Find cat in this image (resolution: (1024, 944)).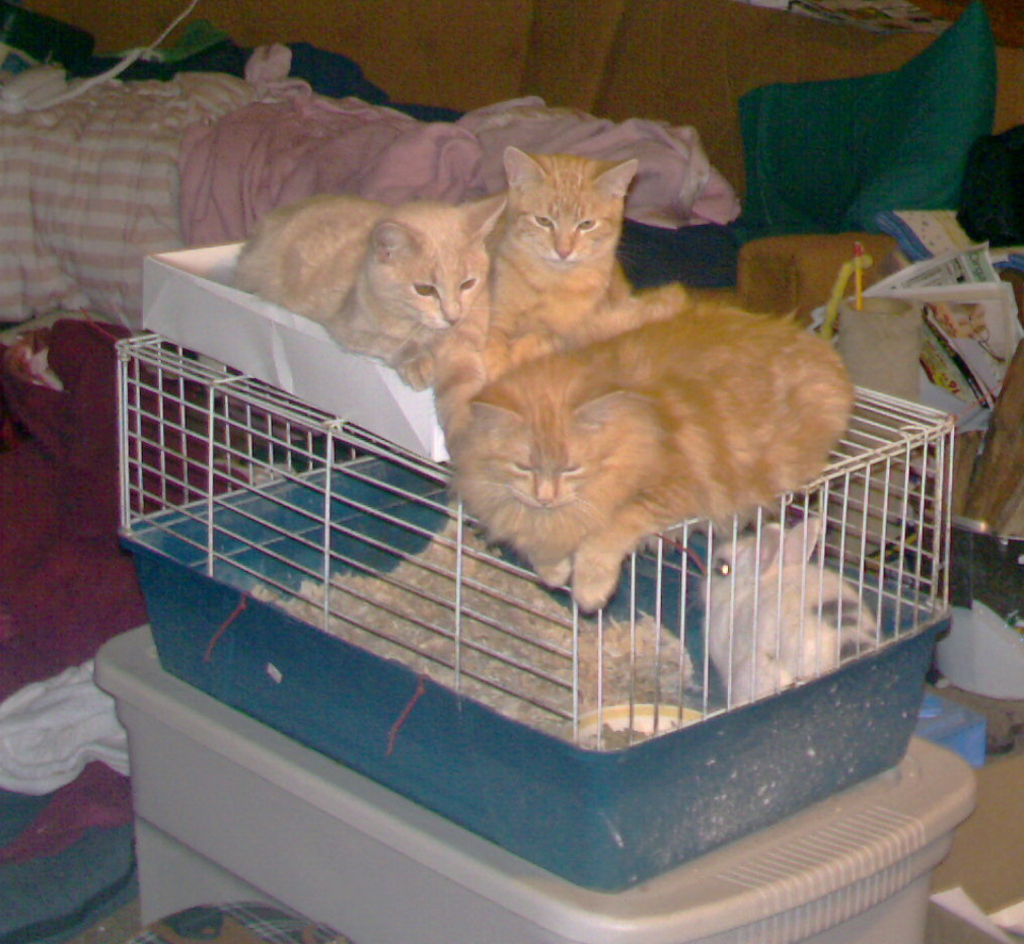
Rect(446, 292, 874, 610).
